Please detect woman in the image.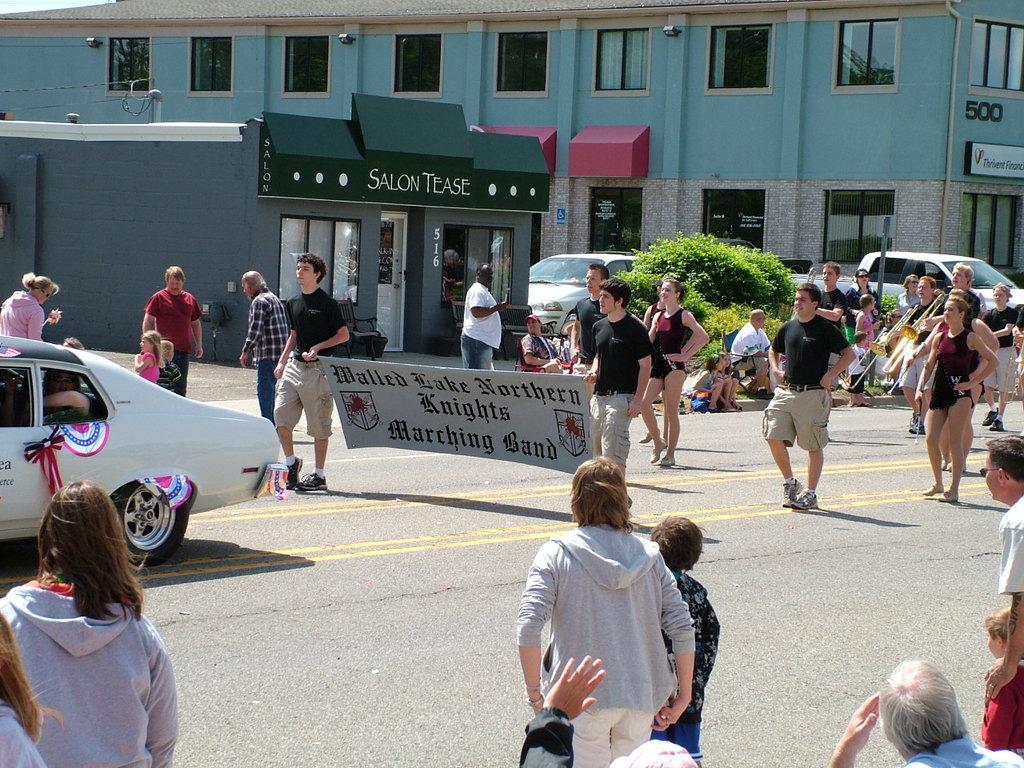
[left=9, top=467, right=184, bottom=767].
